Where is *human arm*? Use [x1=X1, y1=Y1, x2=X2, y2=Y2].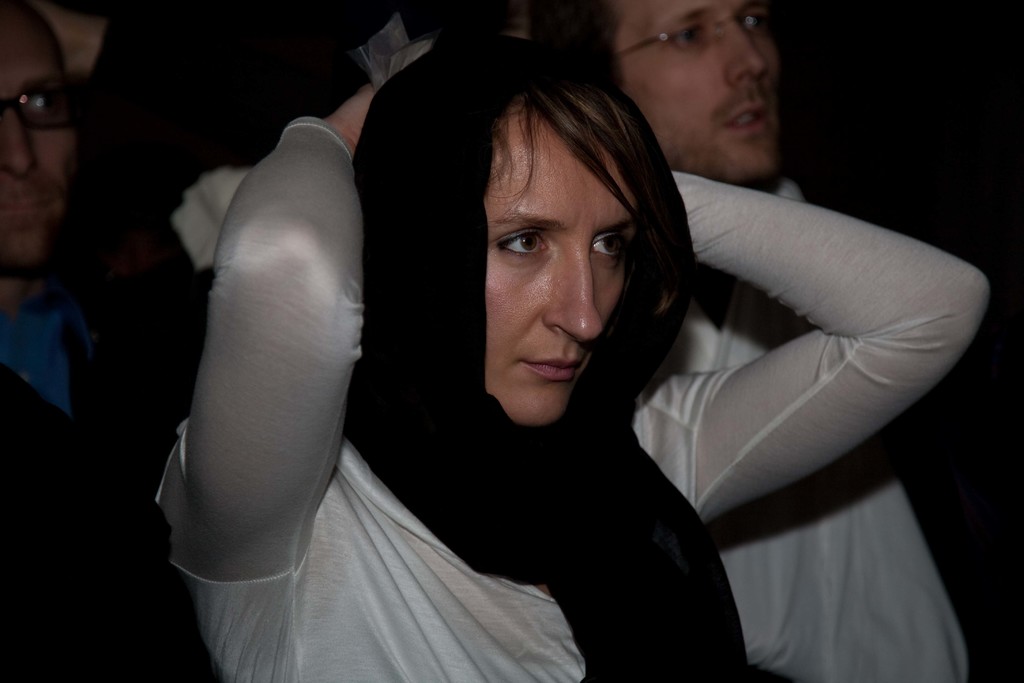
[x1=661, y1=153, x2=986, y2=520].
